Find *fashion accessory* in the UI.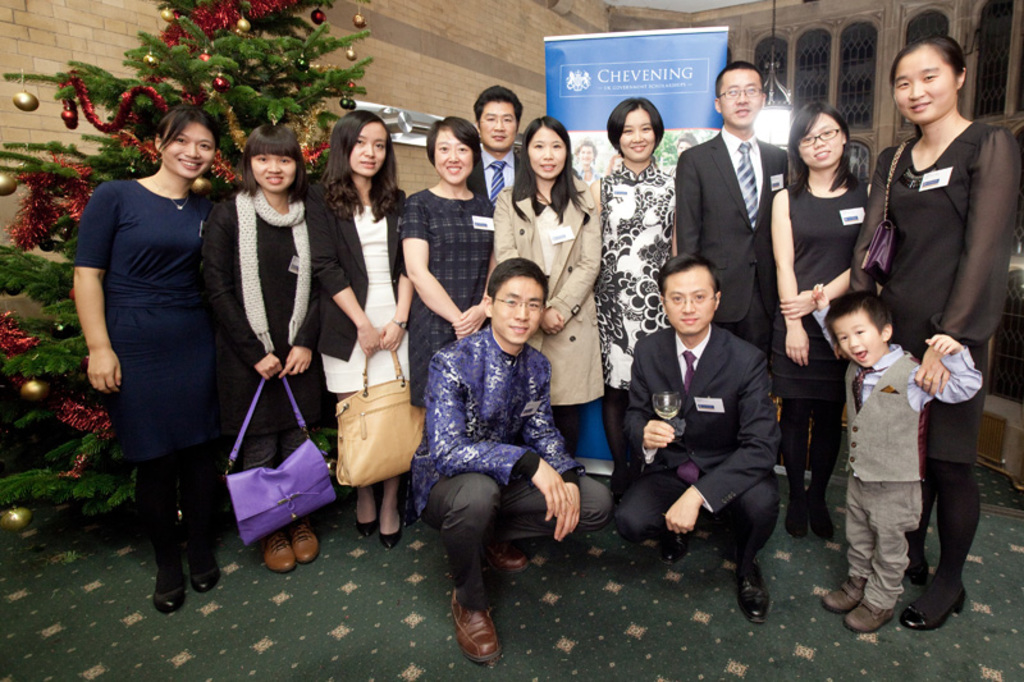
UI element at x1=922 y1=371 x2=934 y2=386.
